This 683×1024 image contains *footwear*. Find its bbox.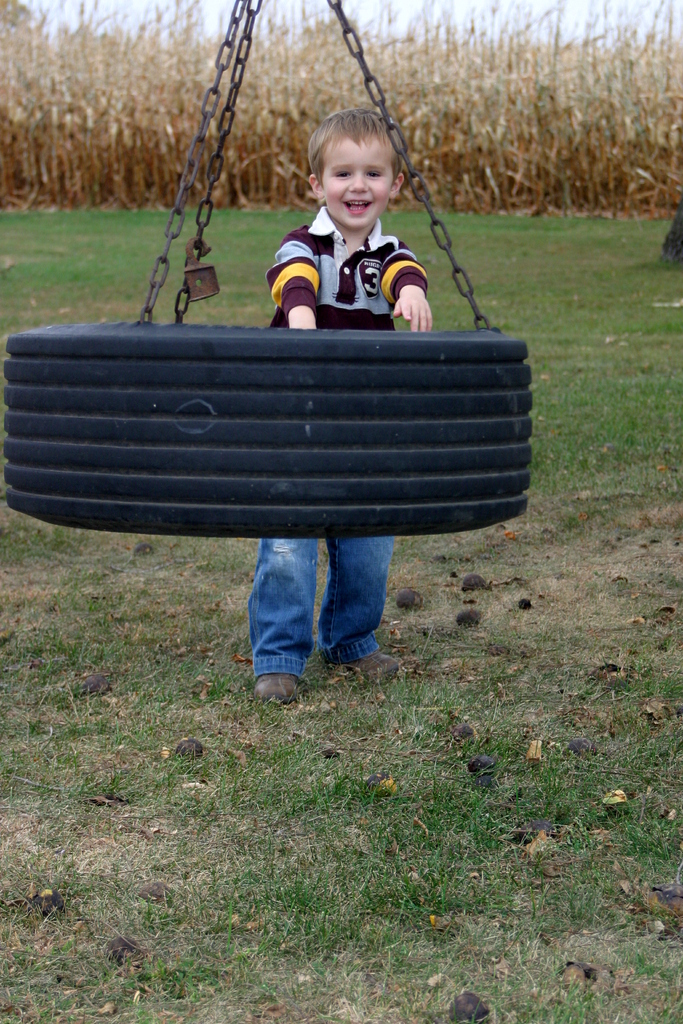
bbox=[331, 652, 400, 681].
